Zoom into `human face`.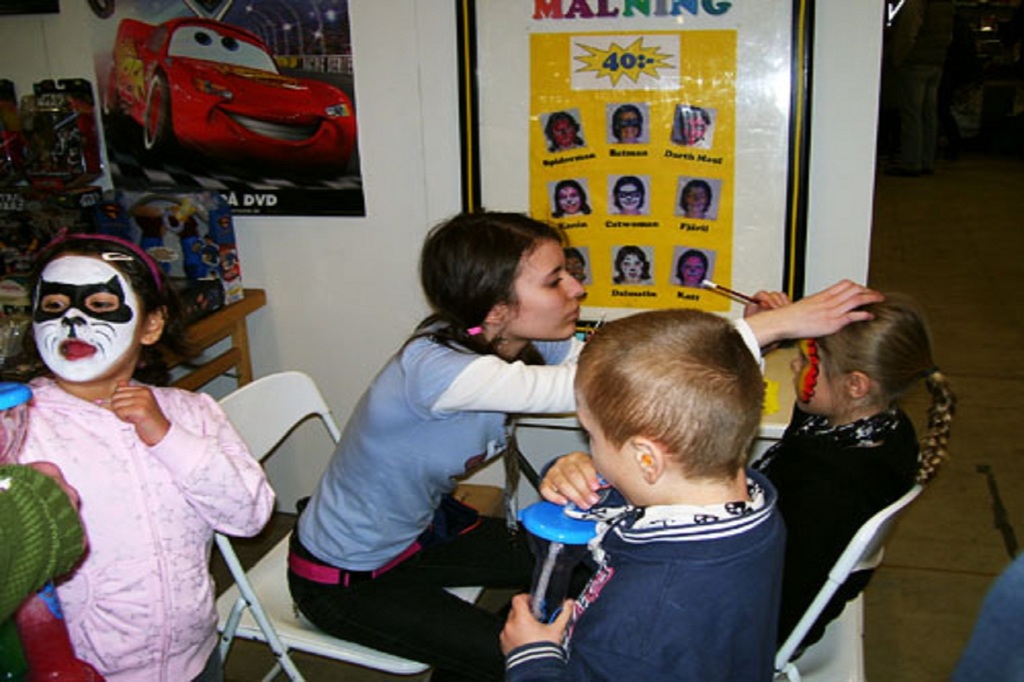
Zoom target: locate(680, 257, 706, 281).
